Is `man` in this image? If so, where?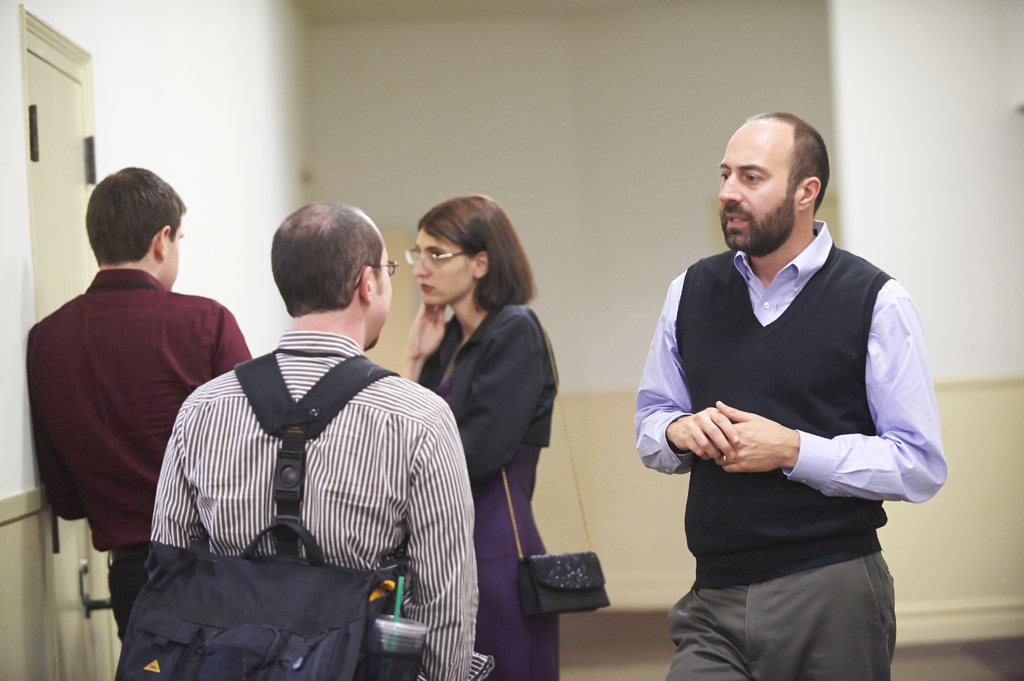
Yes, at pyautogui.locateOnScreen(23, 154, 250, 635).
